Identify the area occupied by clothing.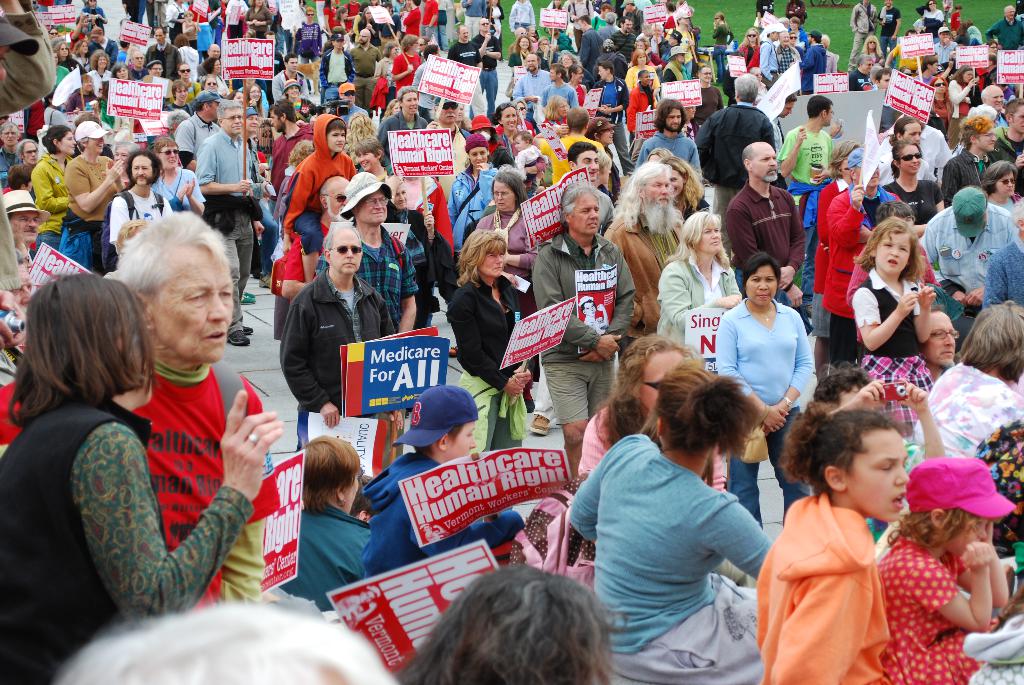
Area: detection(541, 81, 586, 107).
